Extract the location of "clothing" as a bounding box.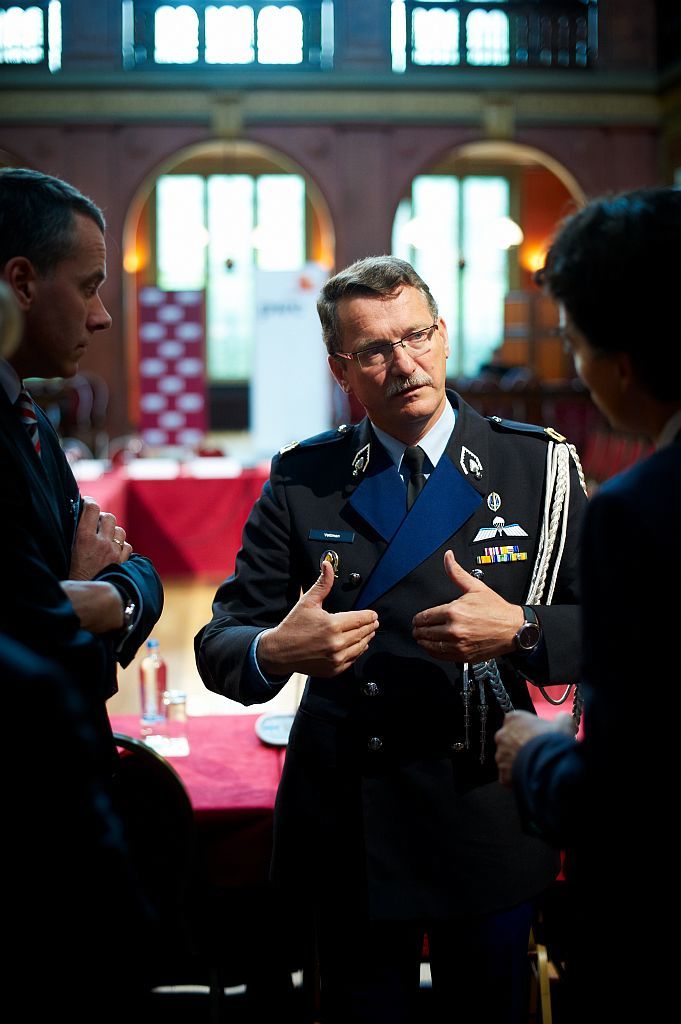
236,388,578,1014.
